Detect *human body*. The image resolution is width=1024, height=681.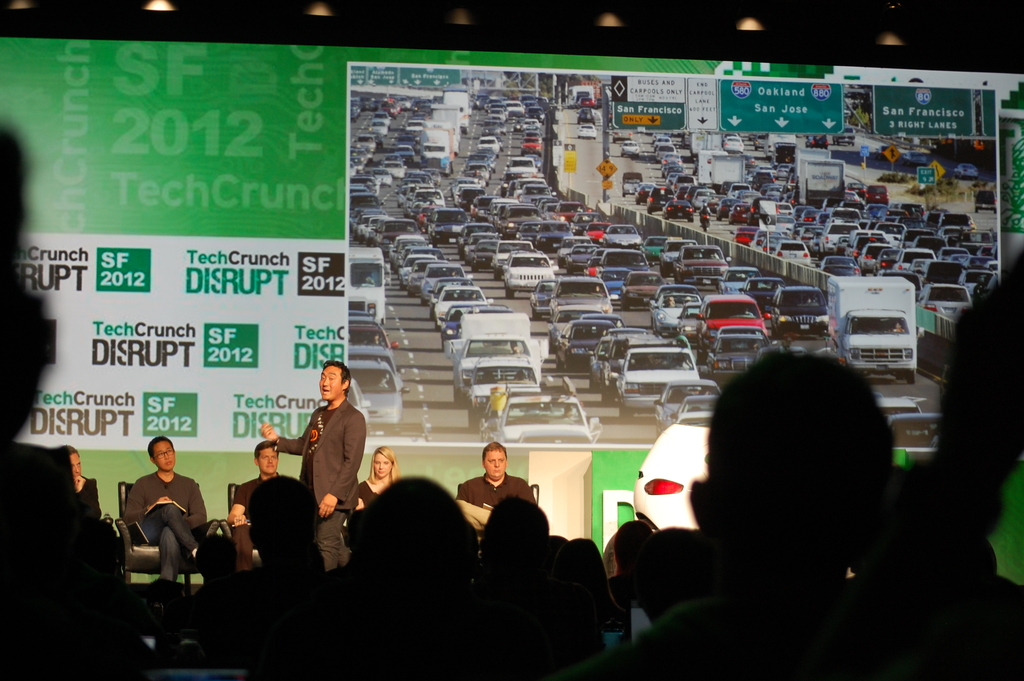
bbox=(284, 368, 365, 551).
